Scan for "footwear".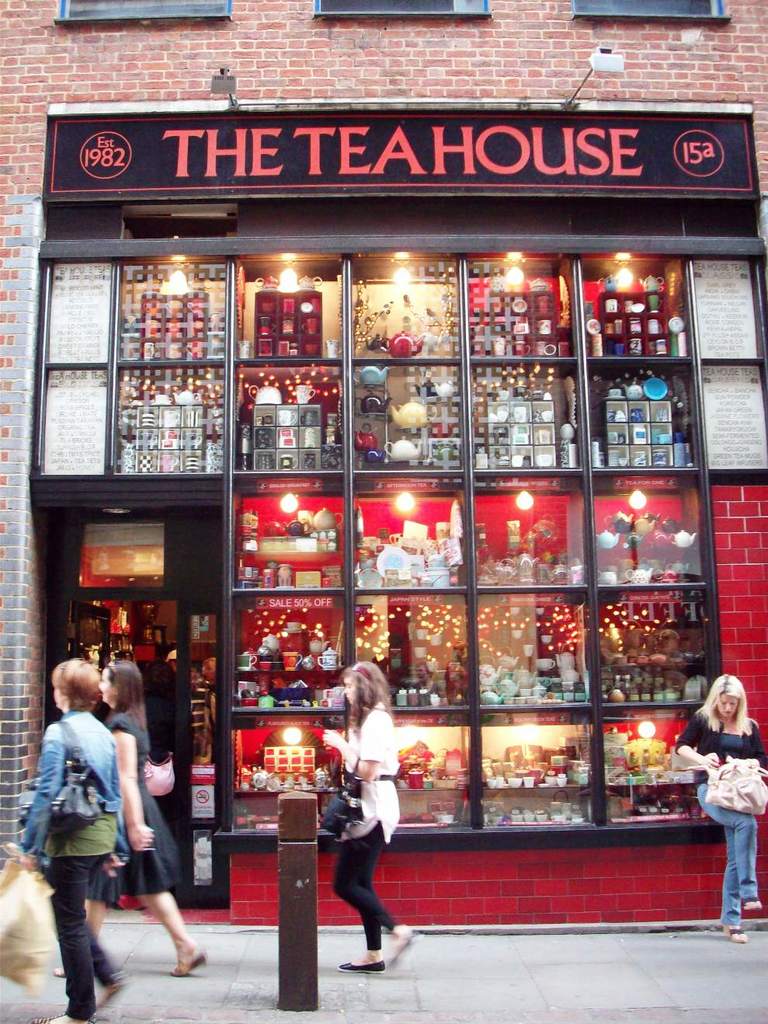
Scan result: <bbox>718, 923, 748, 944</bbox>.
